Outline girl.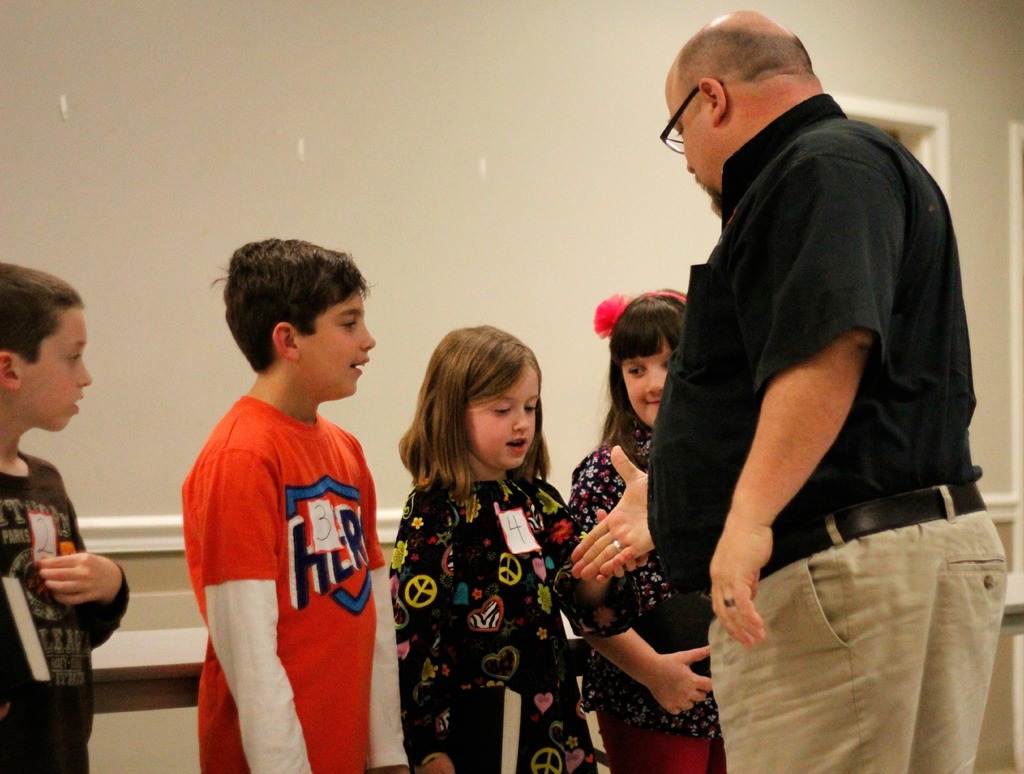
Outline: pyautogui.locateOnScreen(396, 323, 654, 773).
